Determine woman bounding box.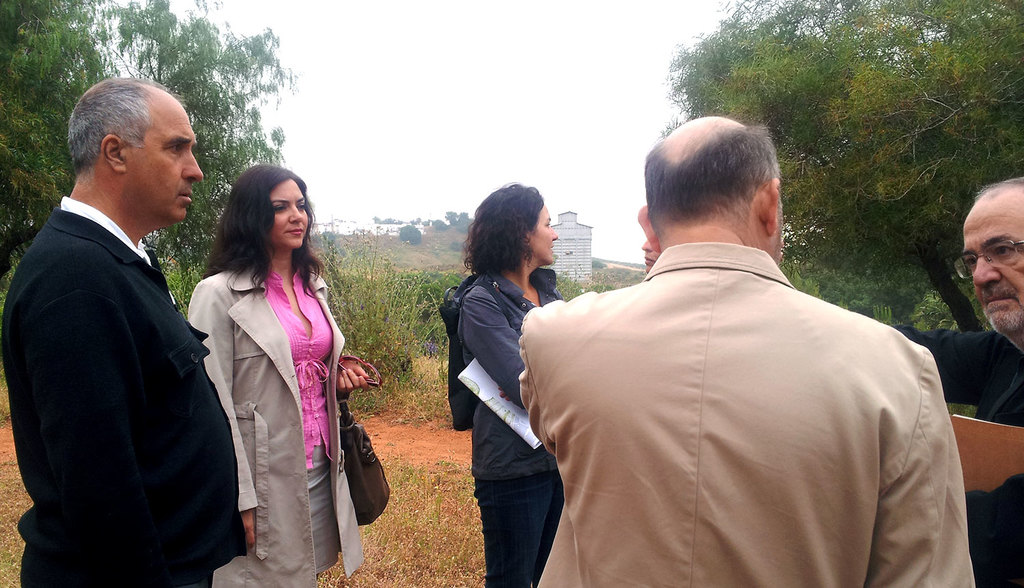
Determined: [left=187, top=154, right=356, bottom=576].
